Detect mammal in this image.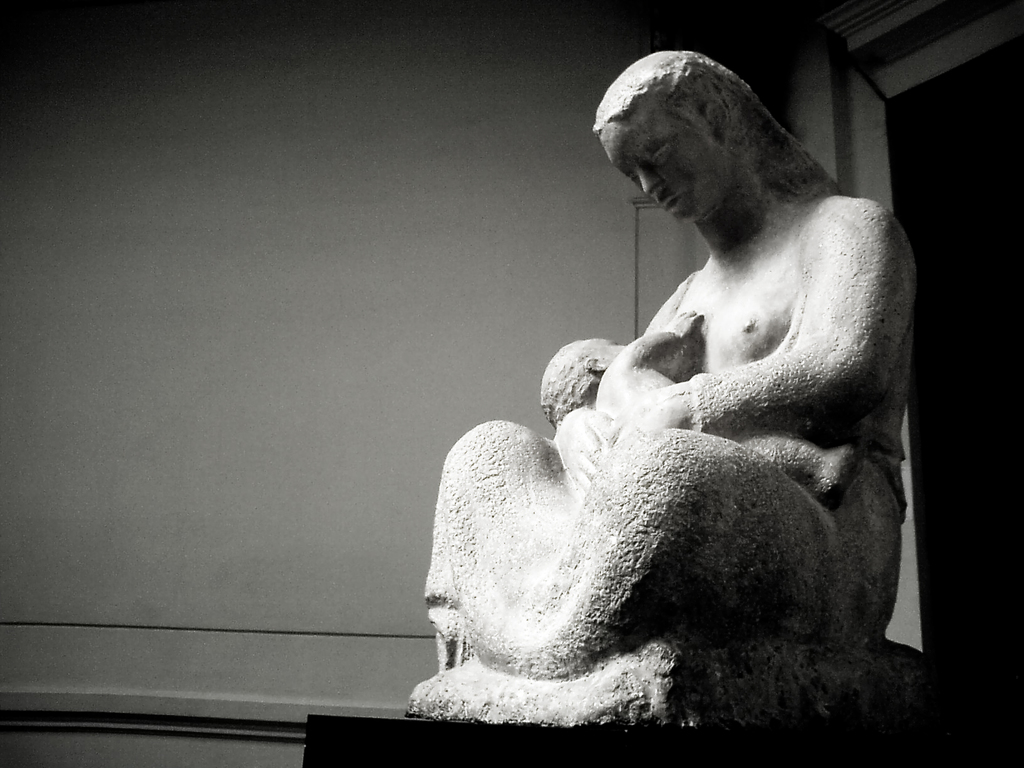
Detection: {"x1": 444, "y1": 166, "x2": 934, "y2": 709}.
